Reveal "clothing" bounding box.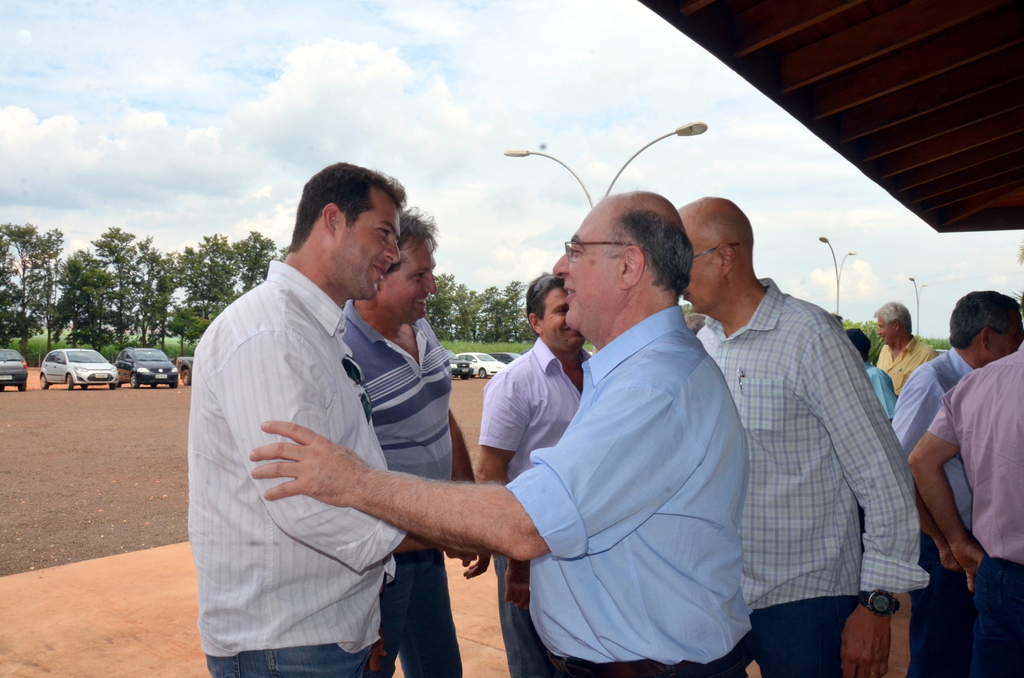
Revealed: [left=203, top=255, right=408, bottom=677].
